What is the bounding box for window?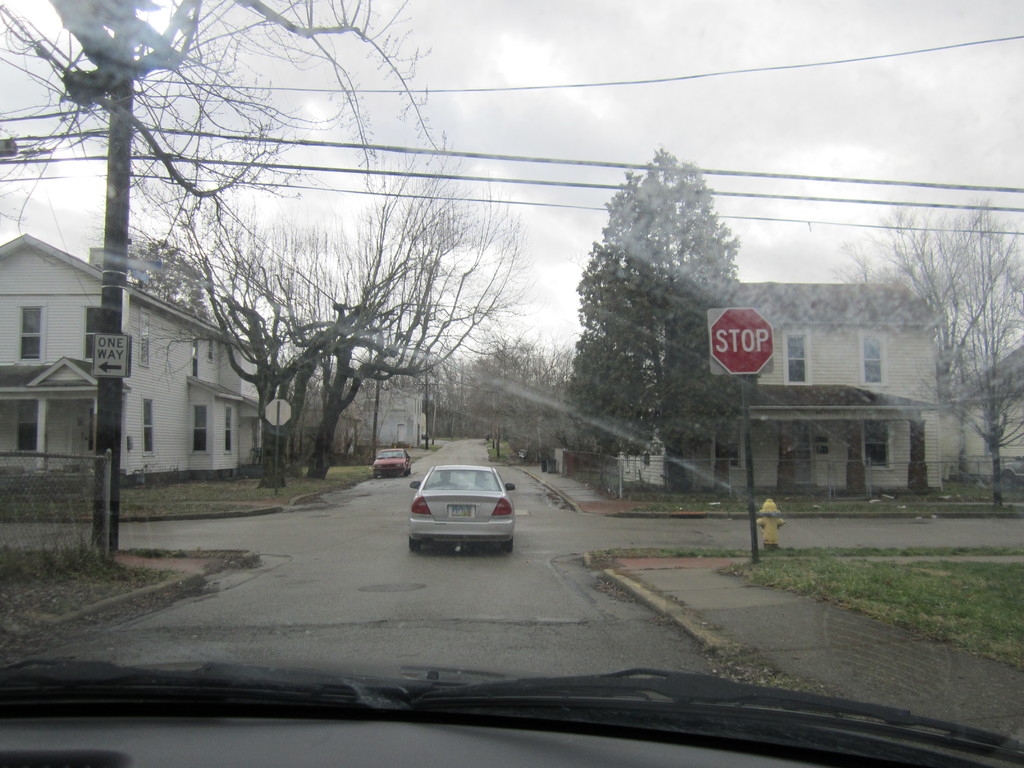
[x1=780, y1=326, x2=806, y2=385].
